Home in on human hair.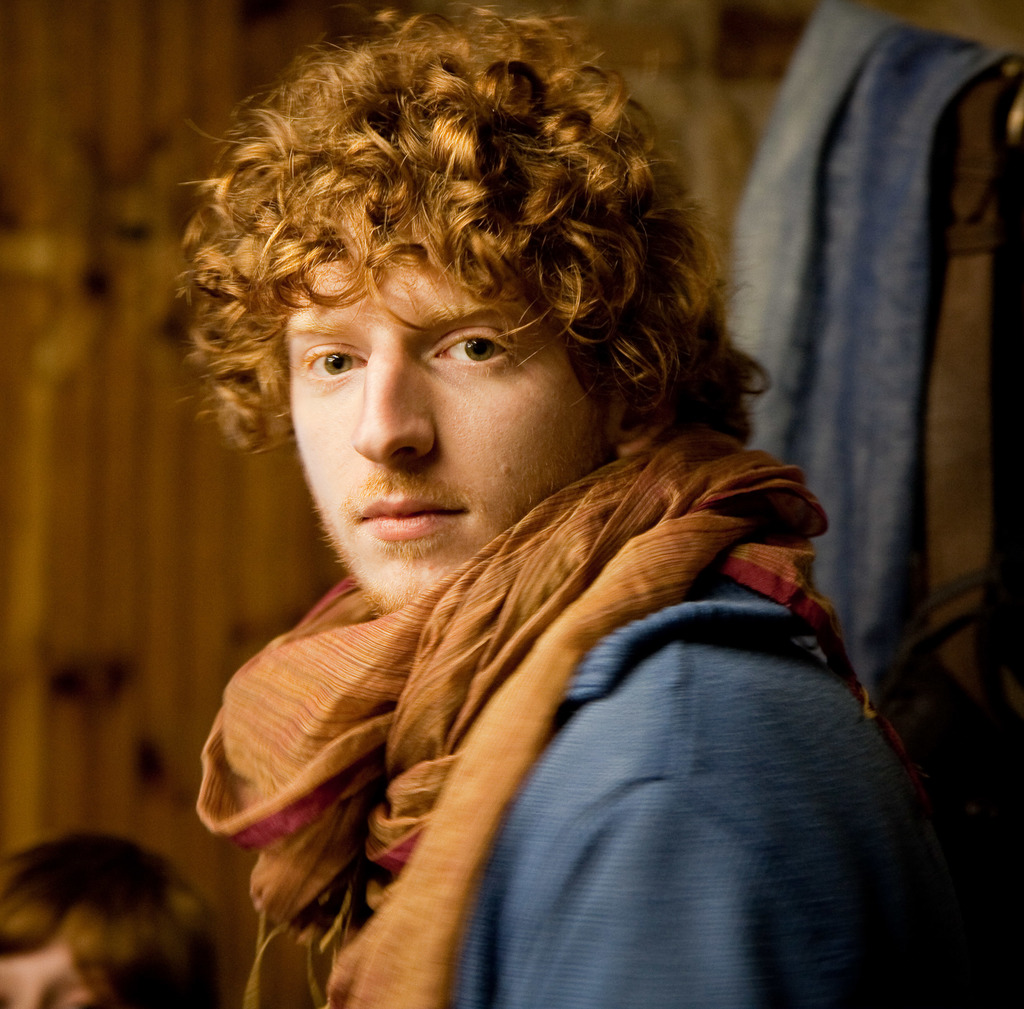
Homed in at crop(0, 829, 220, 1007).
